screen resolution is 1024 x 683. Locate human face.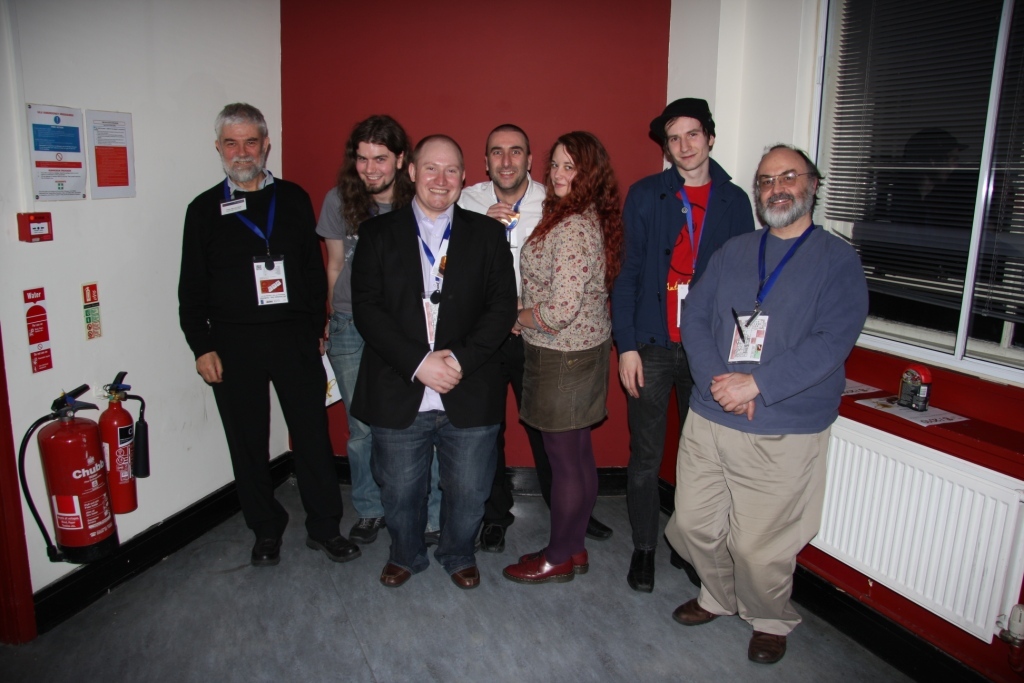
(222,125,261,166).
